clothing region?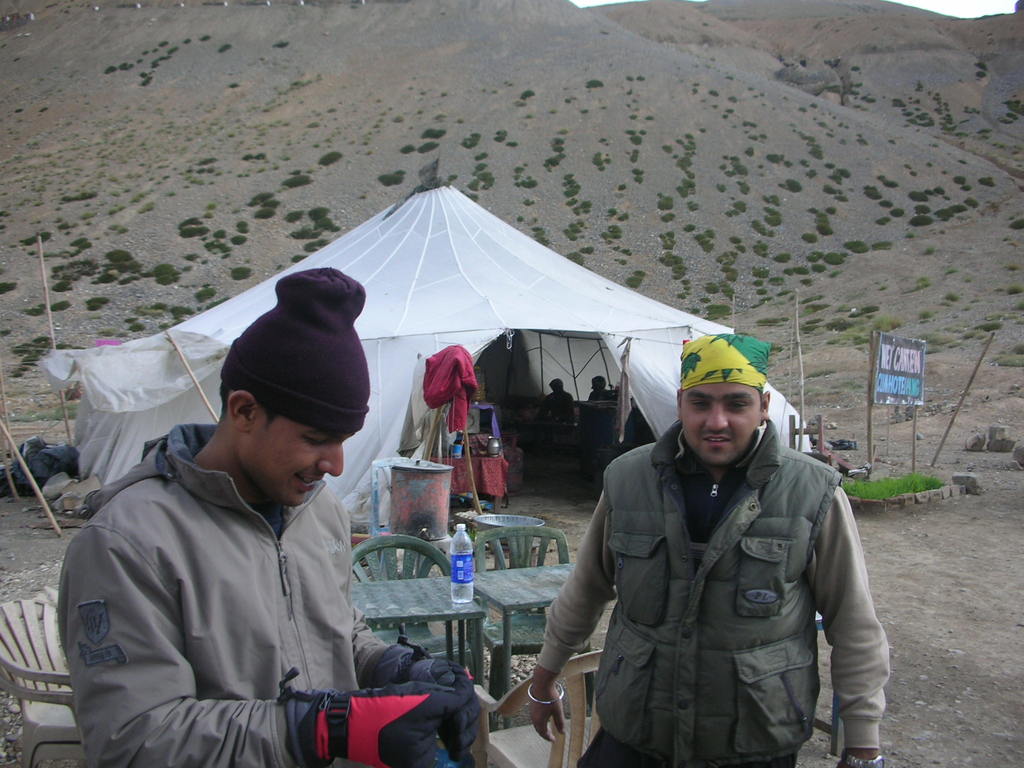
60:428:401:767
